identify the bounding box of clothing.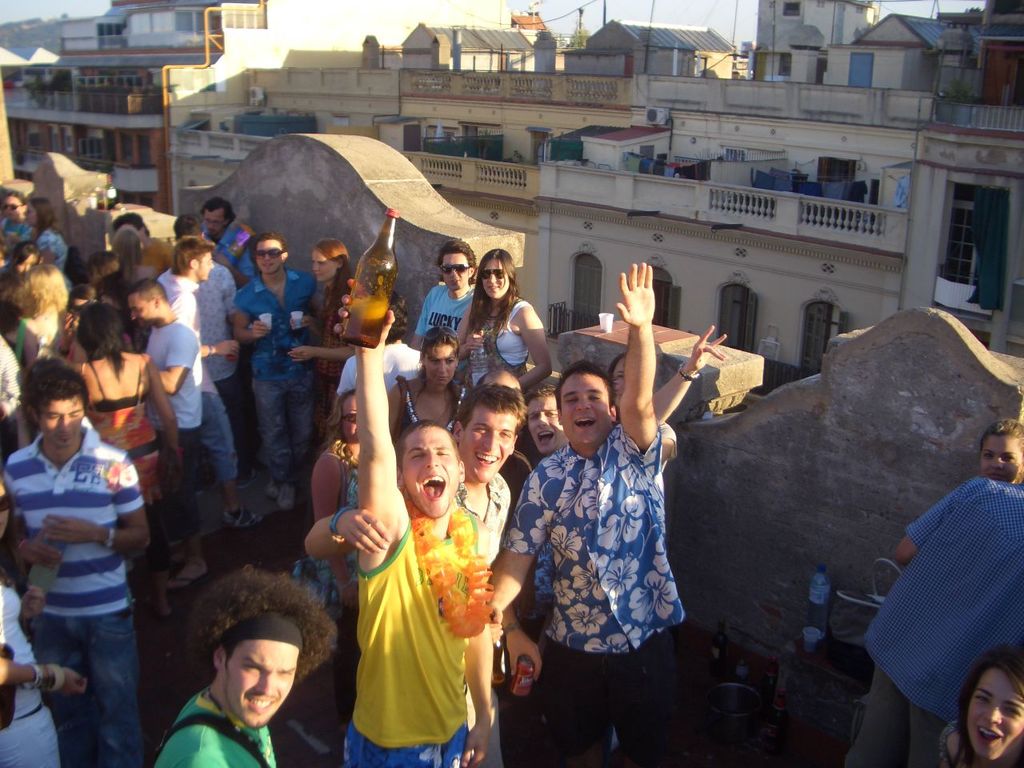
left=150, top=692, right=270, bottom=767.
